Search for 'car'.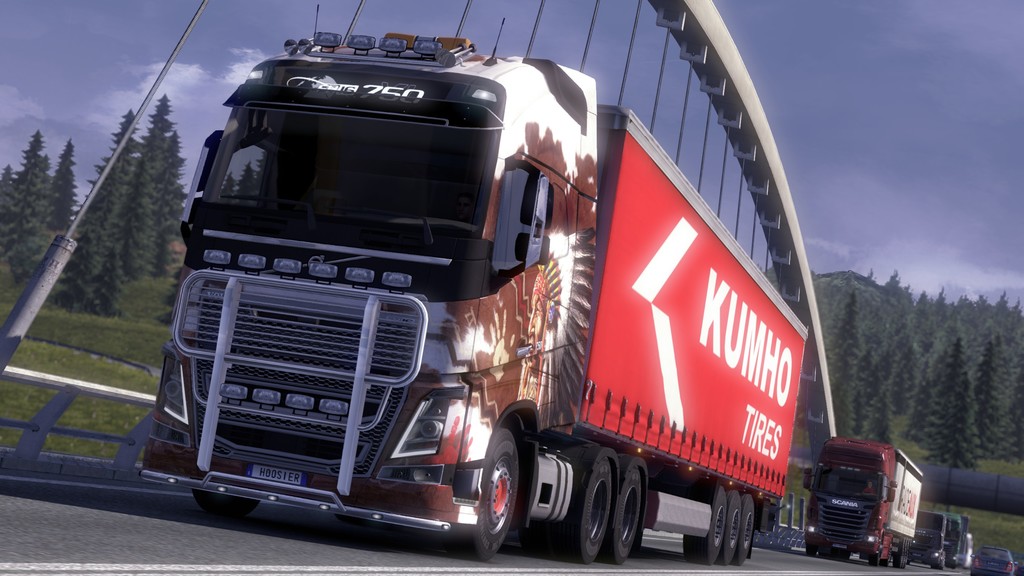
Found at box(969, 546, 1018, 575).
